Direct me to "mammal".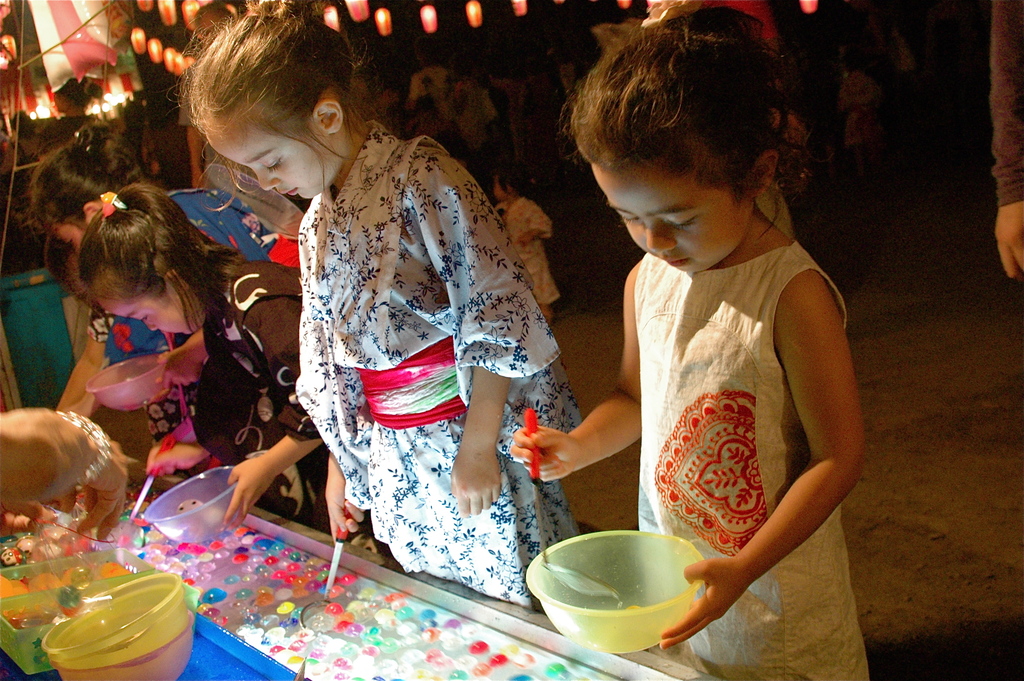
Direction: (left=79, top=175, right=378, bottom=561).
